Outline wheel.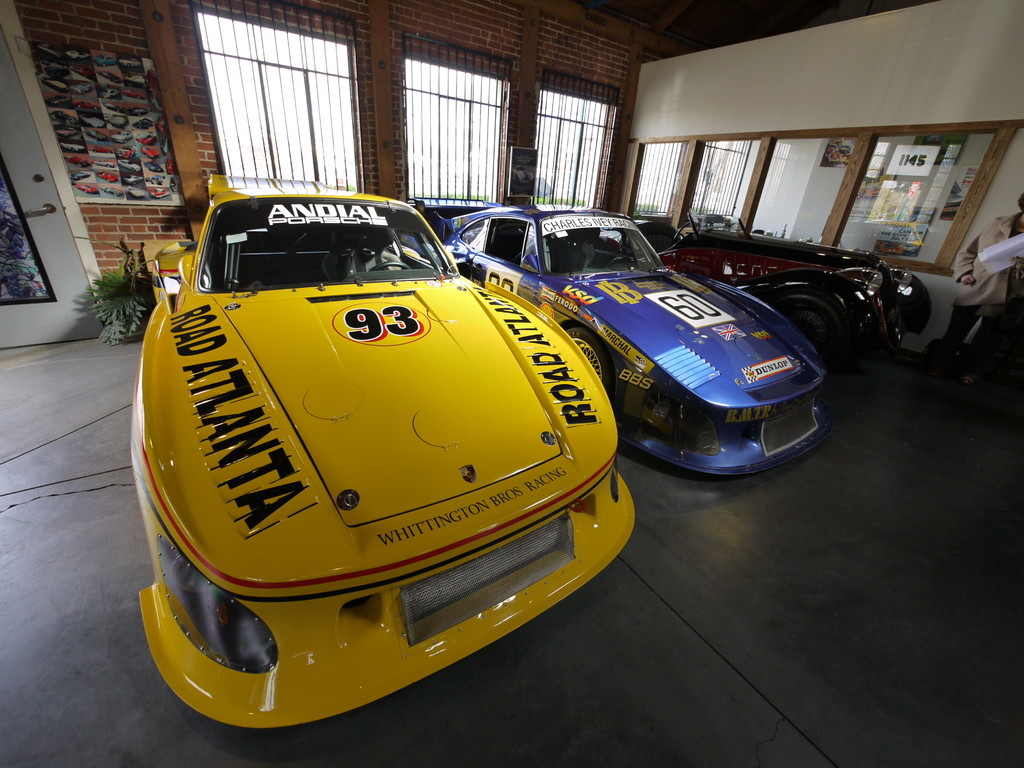
Outline: bbox=(605, 254, 632, 268).
